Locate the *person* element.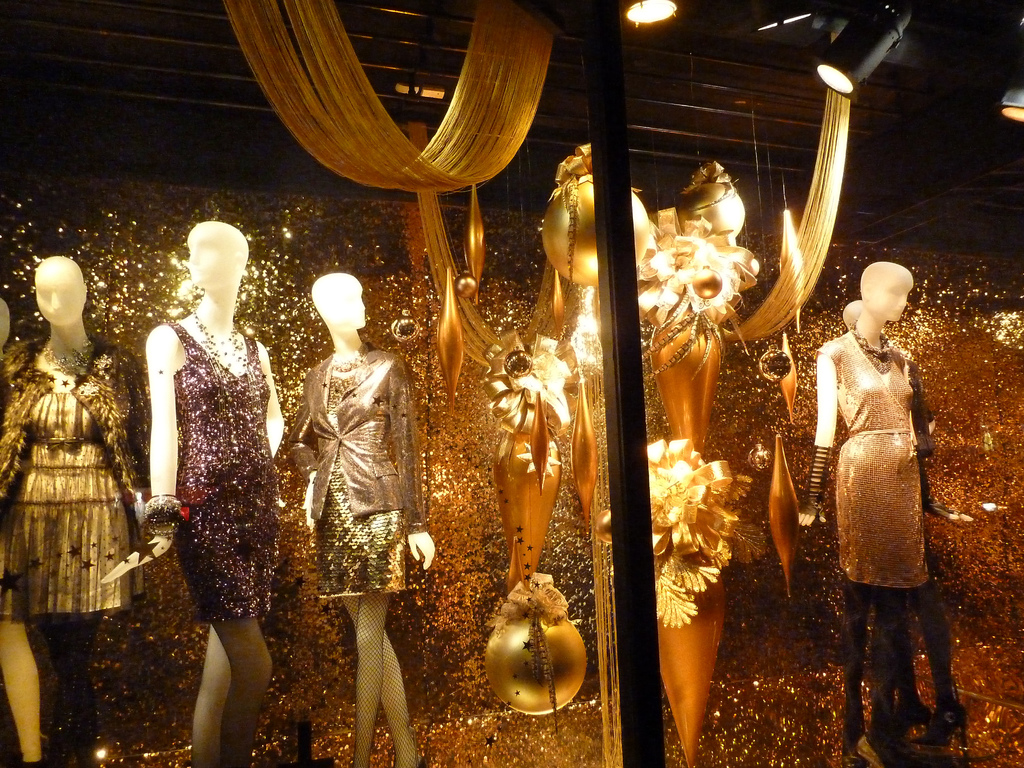
Element bbox: detection(2, 256, 154, 761).
